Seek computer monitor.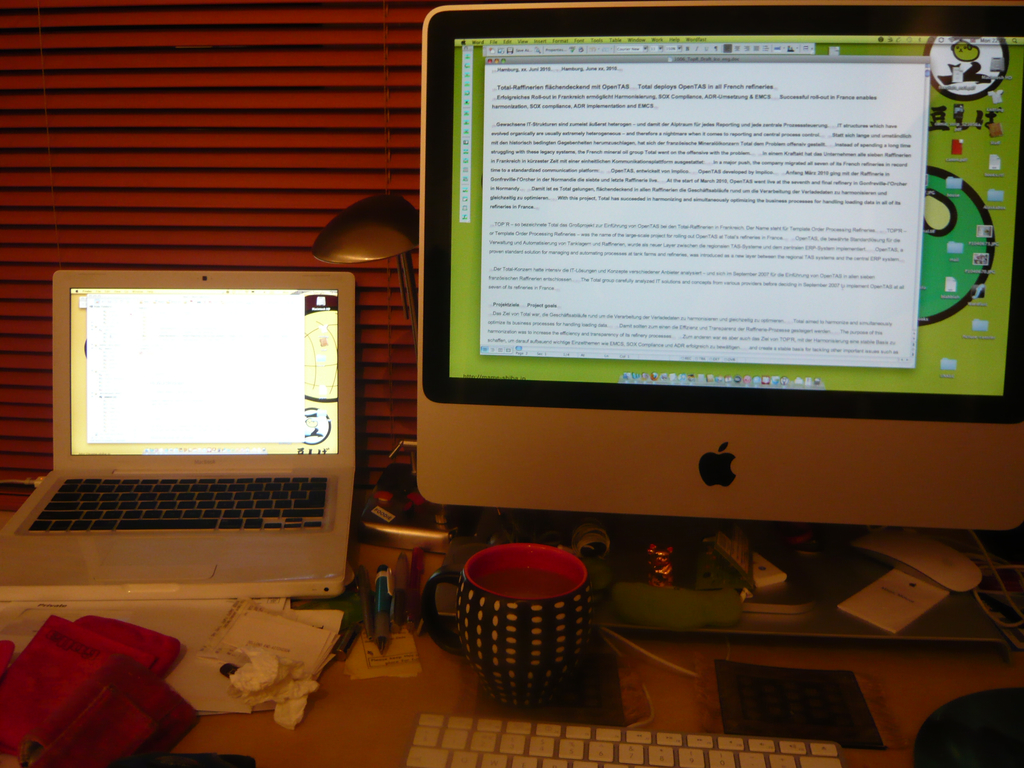
rect(406, 0, 1003, 639).
